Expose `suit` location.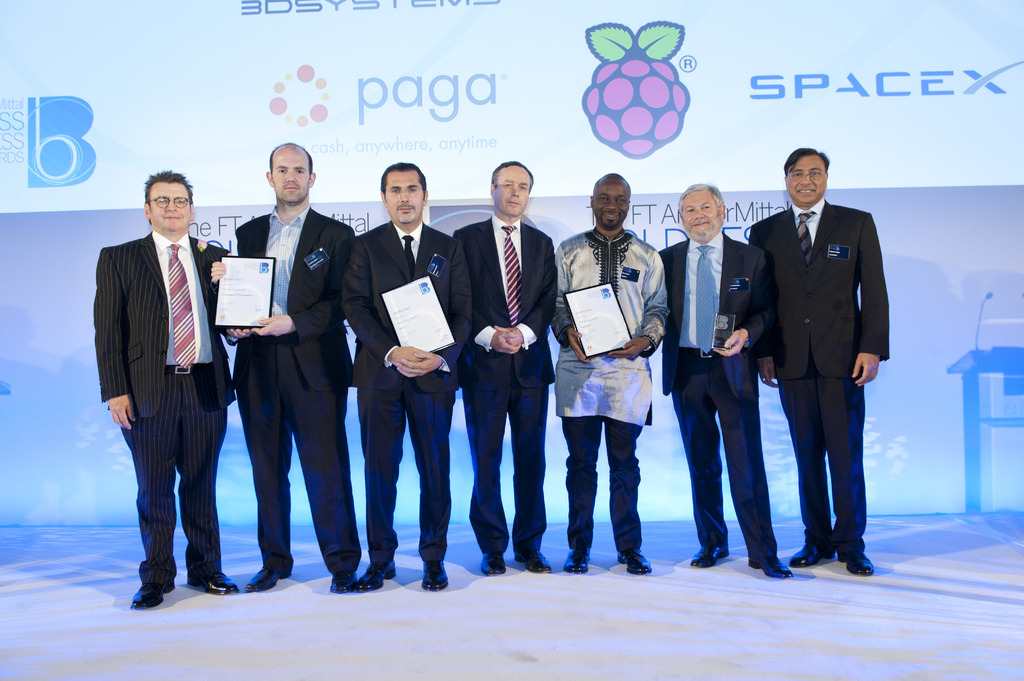
Exposed at left=228, top=212, right=365, bottom=575.
